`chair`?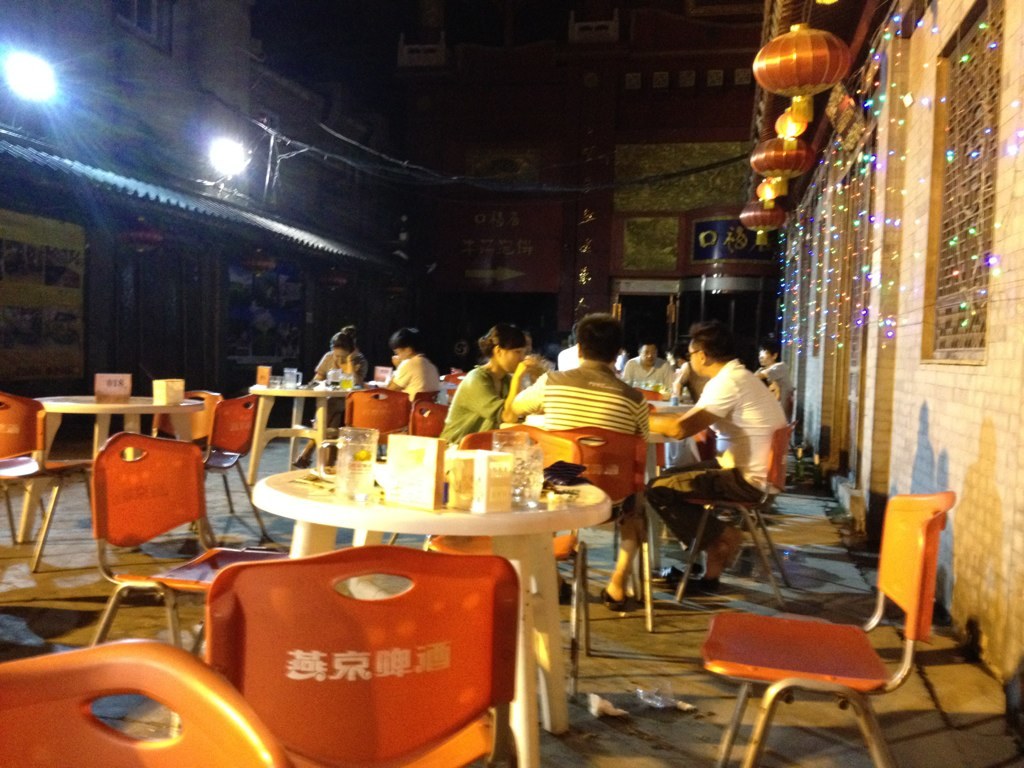
341,385,412,462
